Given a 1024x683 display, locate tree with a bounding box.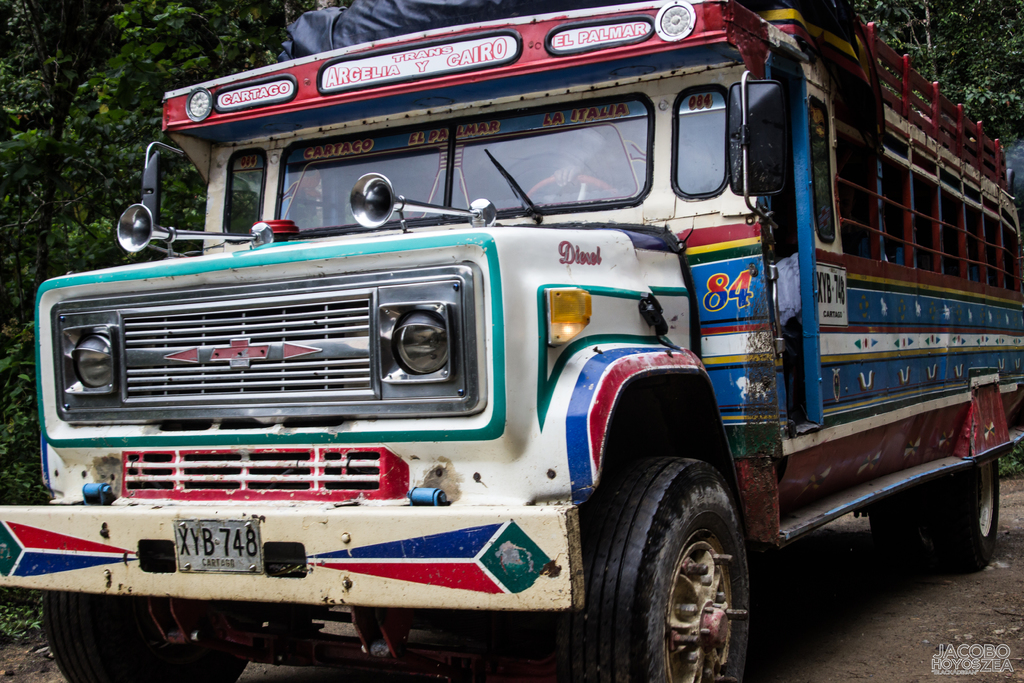
Located: l=850, t=0, r=1023, b=162.
